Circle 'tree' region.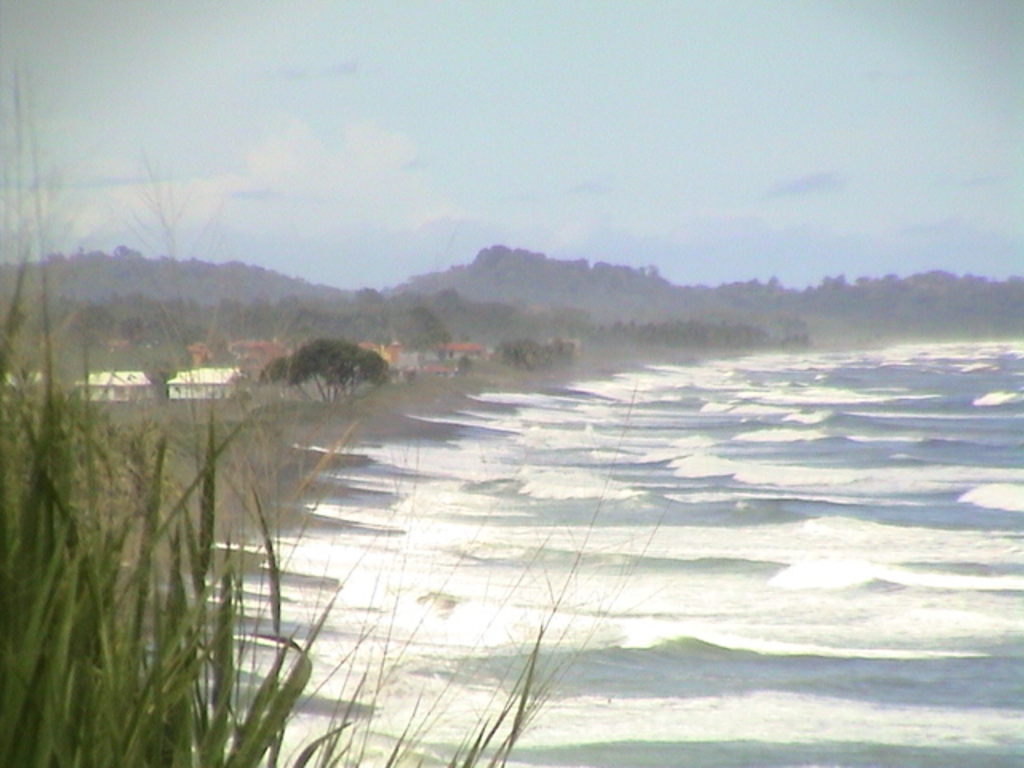
Region: detection(123, 144, 187, 325).
